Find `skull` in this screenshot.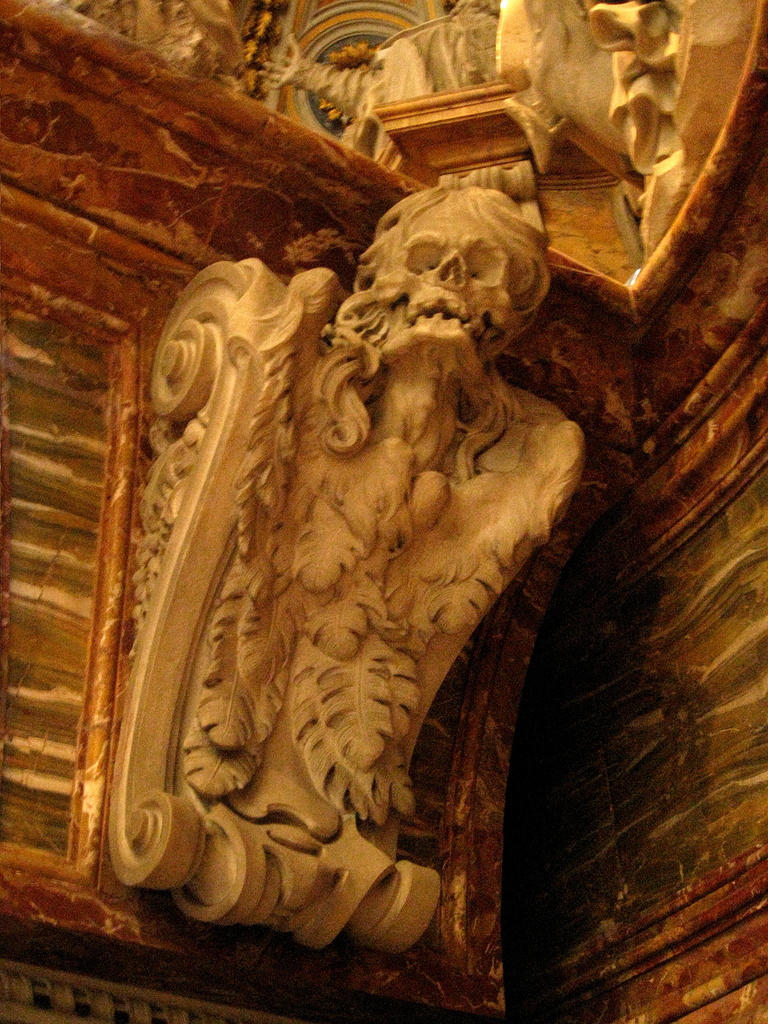
The bounding box for `skull` is 381/194/531/383.
